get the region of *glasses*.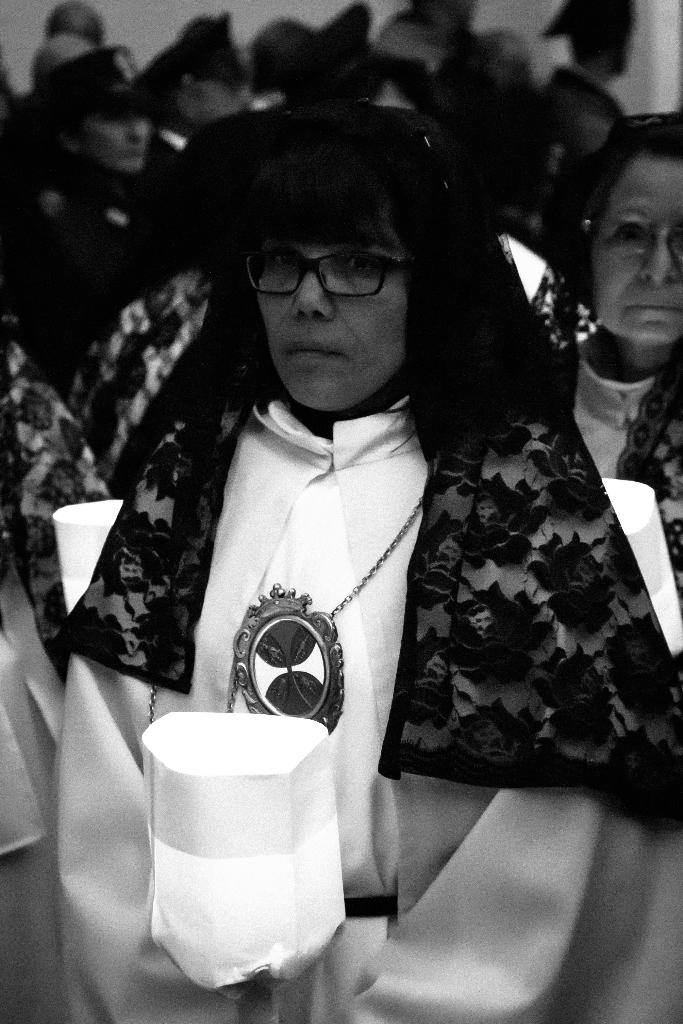
<box>589,212,682,269</box>.
